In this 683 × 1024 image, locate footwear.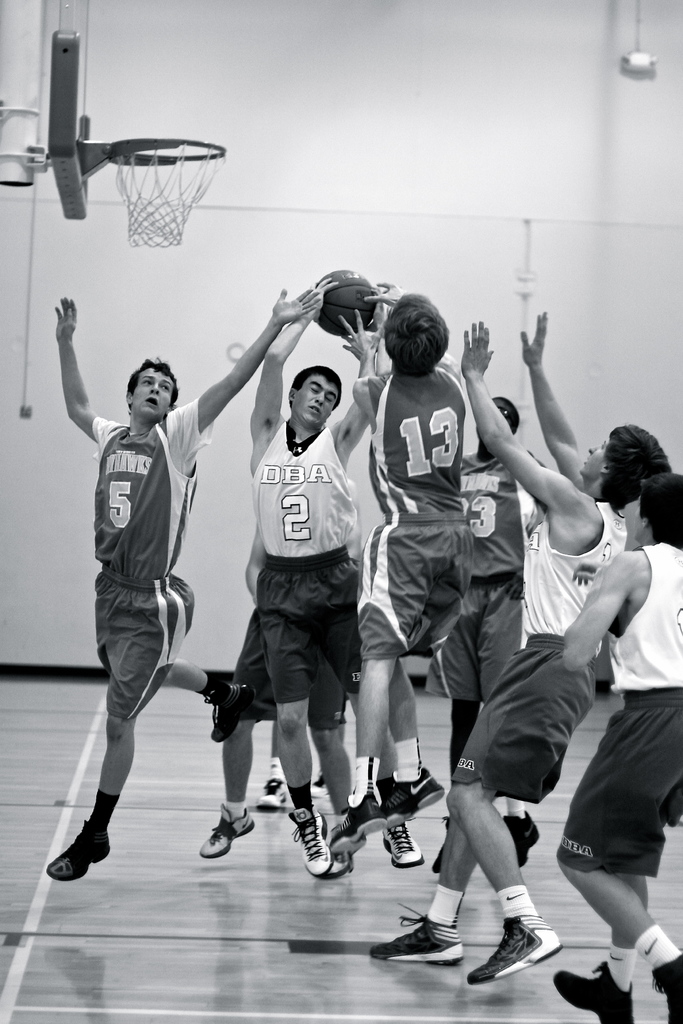
Bounding box: box=[322, 852, 353, 882].
